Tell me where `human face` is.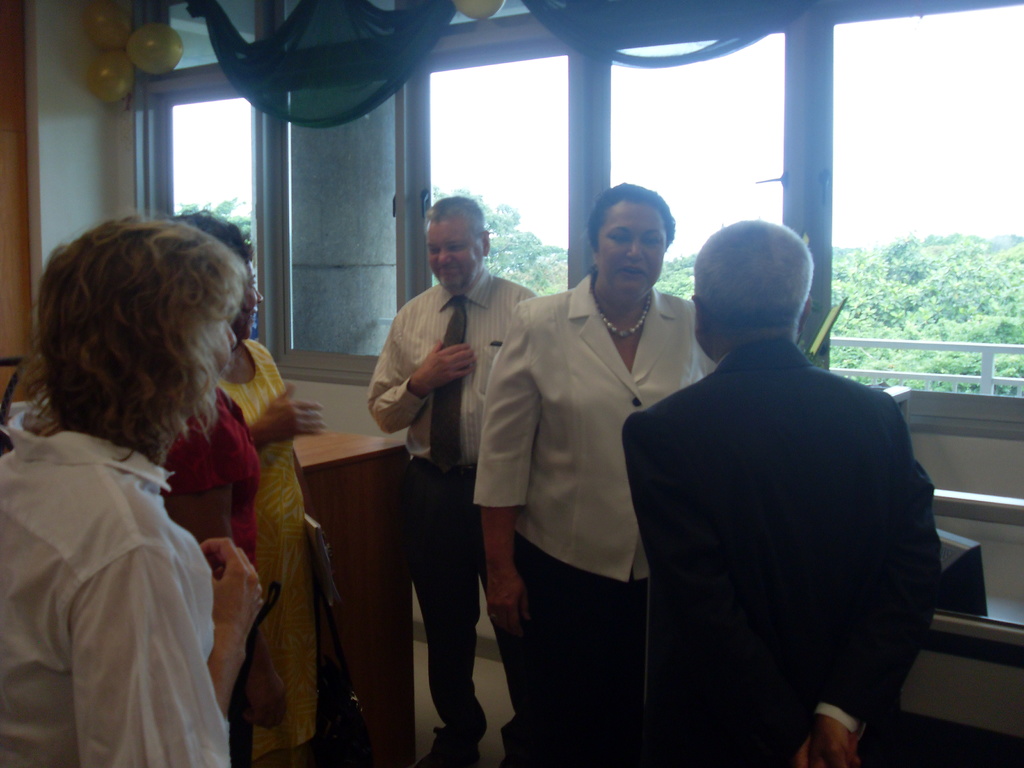
`human face` is at l=239, t=258, r=264, b=341.
